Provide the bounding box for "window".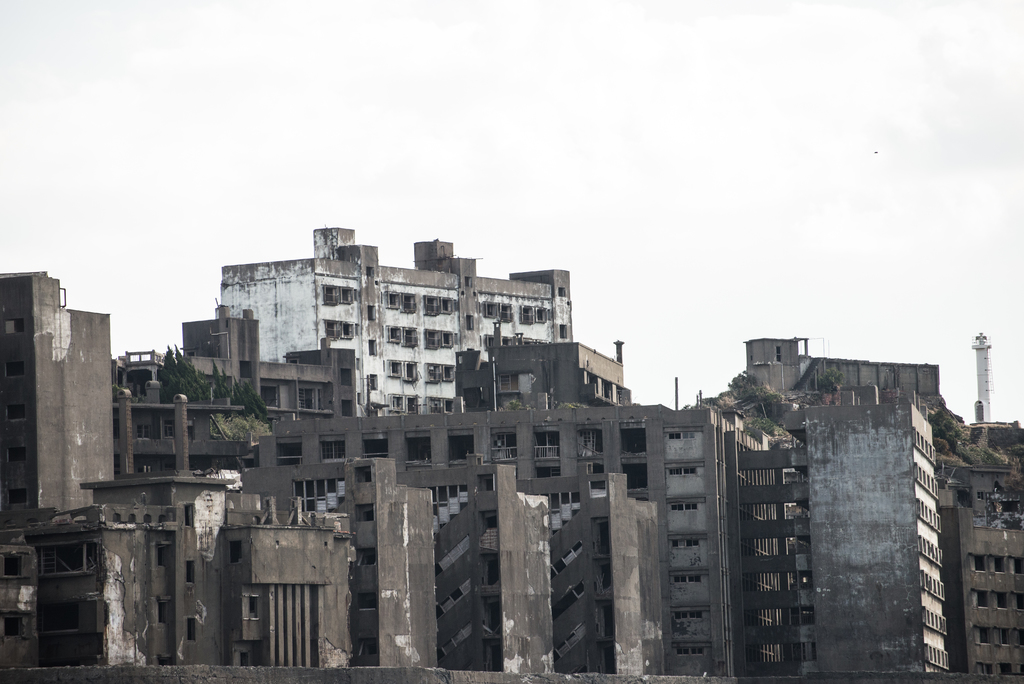
bbox=(11, 402, 28, 423).
